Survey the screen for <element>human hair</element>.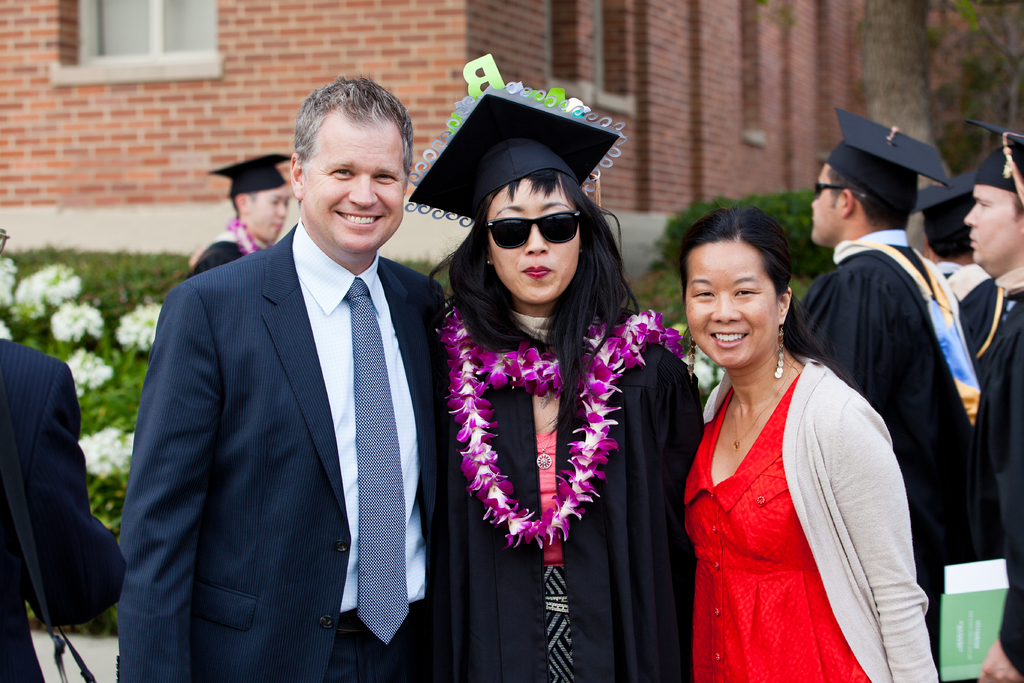
Survey found: bbox(185, 240, 244, 276).
